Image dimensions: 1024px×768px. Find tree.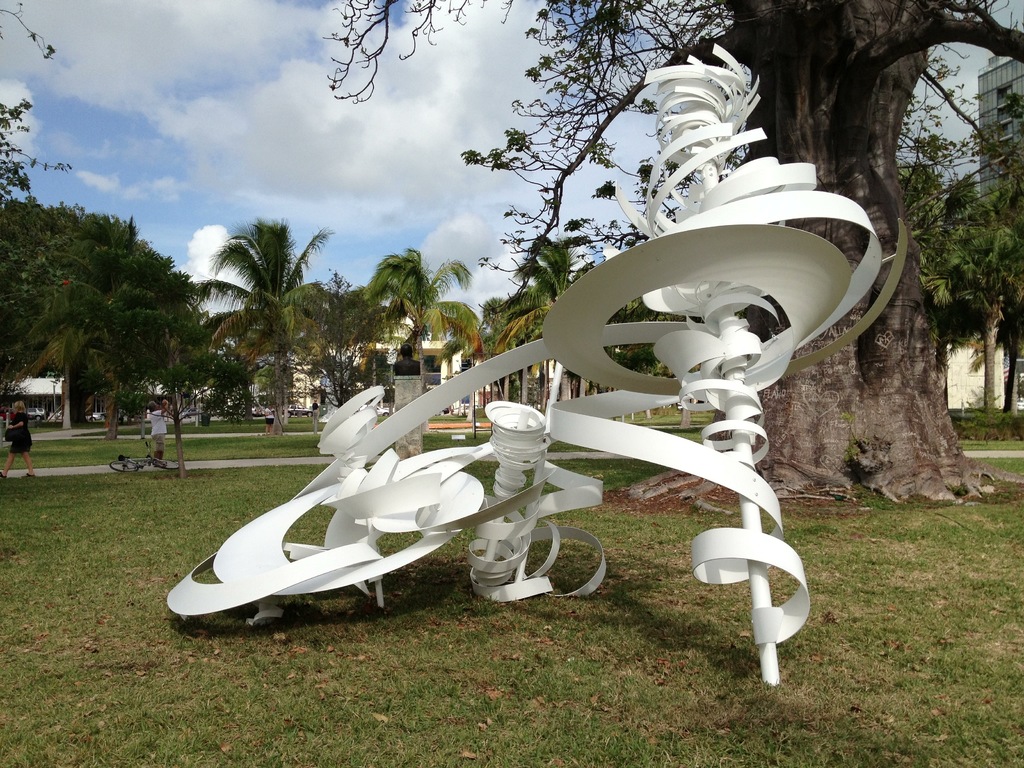
197:205:342:427.
